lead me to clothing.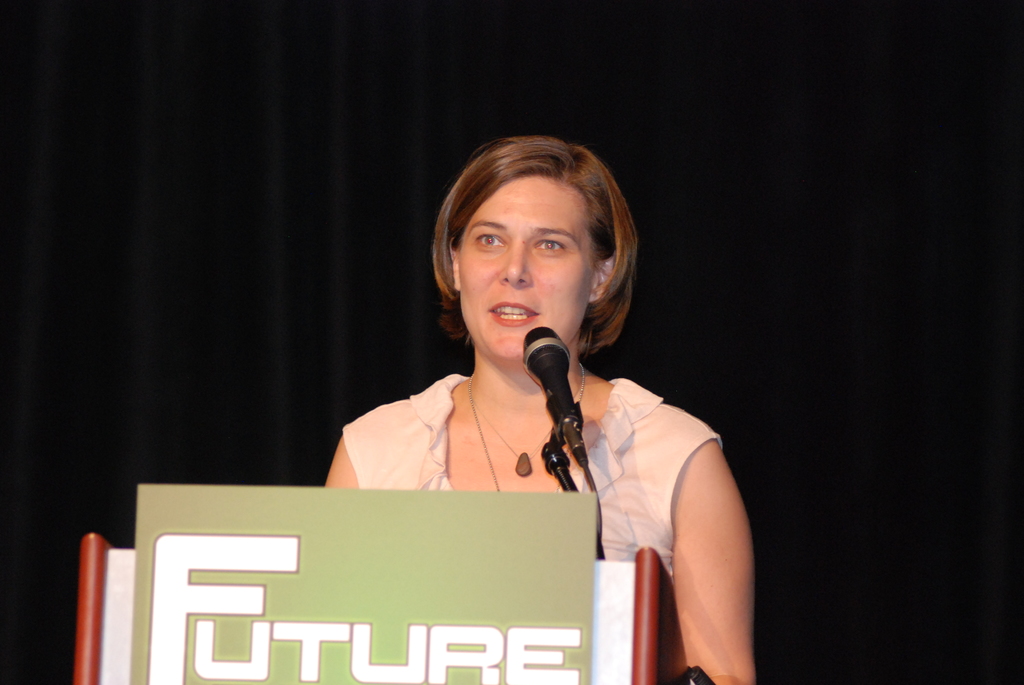
Lead to detection(342, 370, 727, 670).
